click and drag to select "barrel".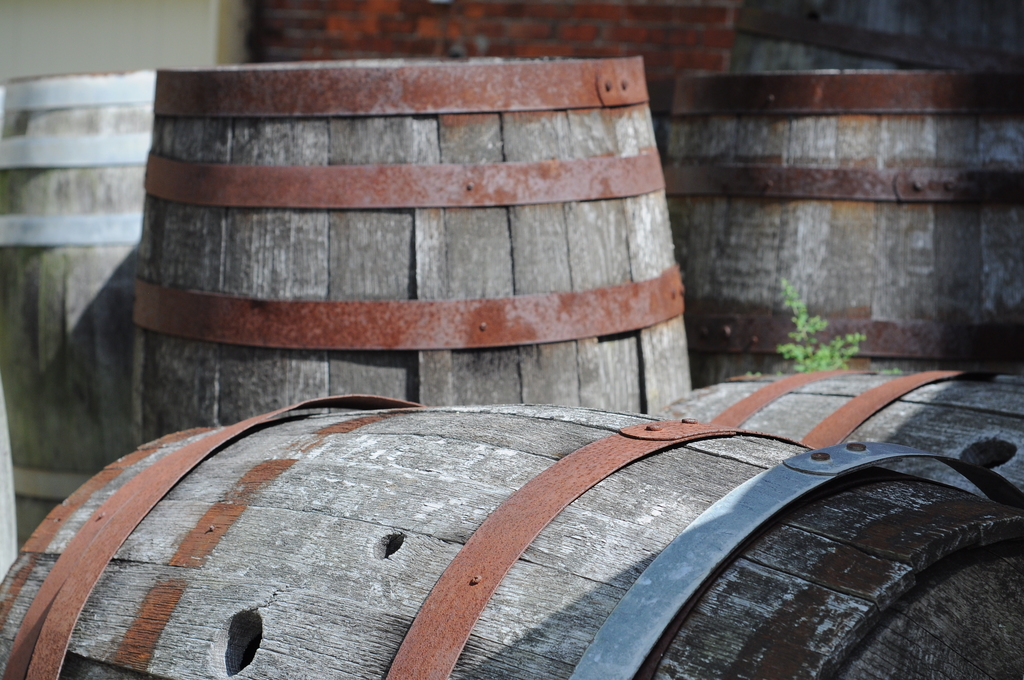
Selection: Rect(0, 407, 1023, 679).
